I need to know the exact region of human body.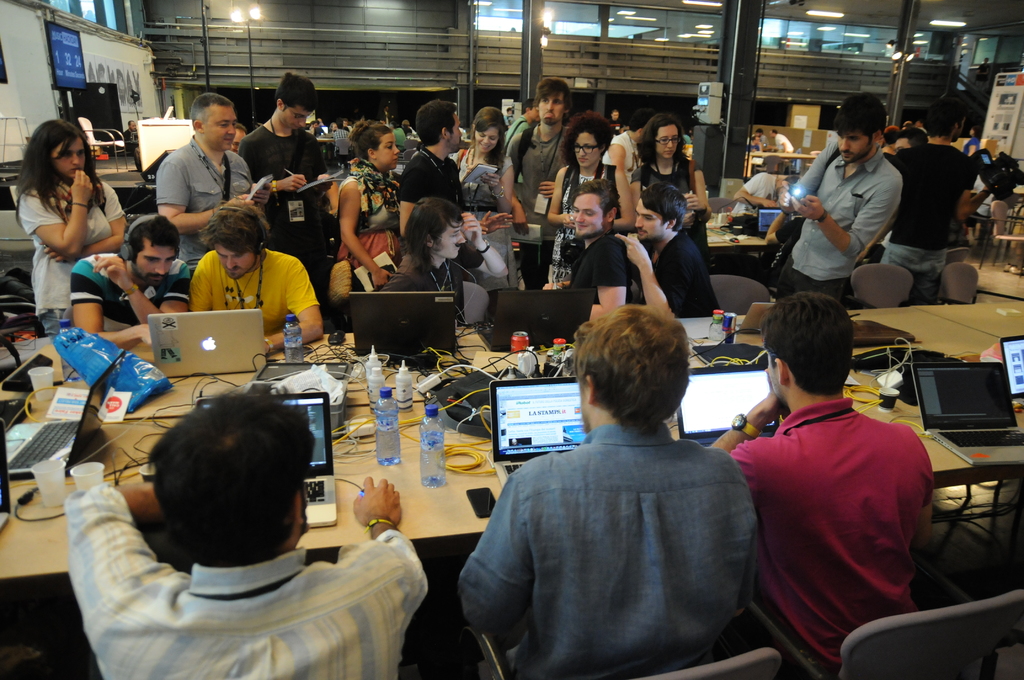
Region: (x1=607, y1=115, x2=644, y2=179).
